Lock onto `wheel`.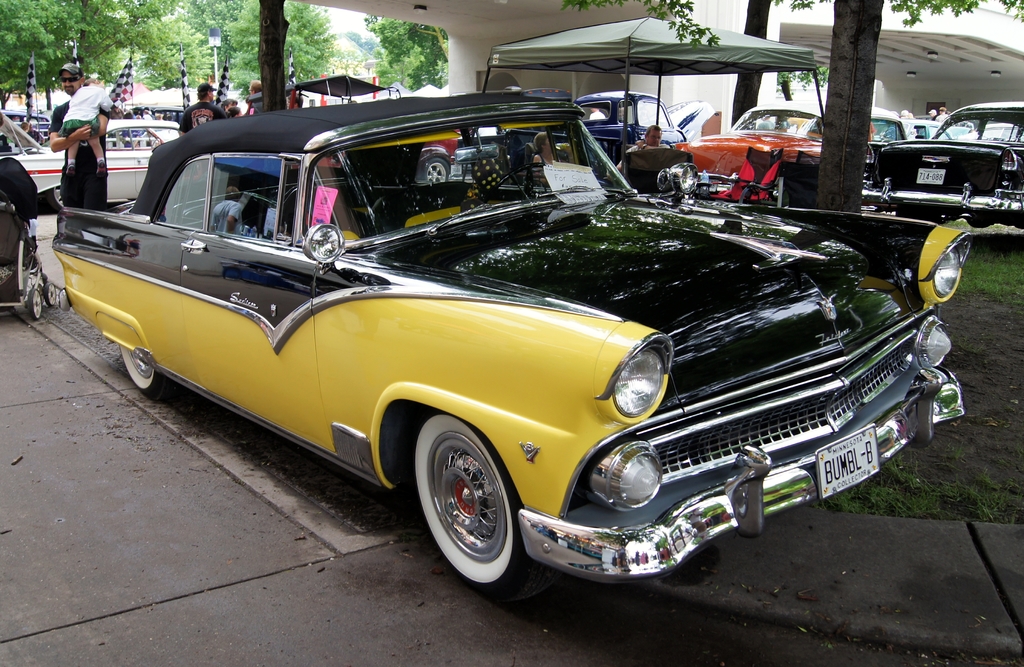
Locked: l=483, t=164, r=543, b=202.
